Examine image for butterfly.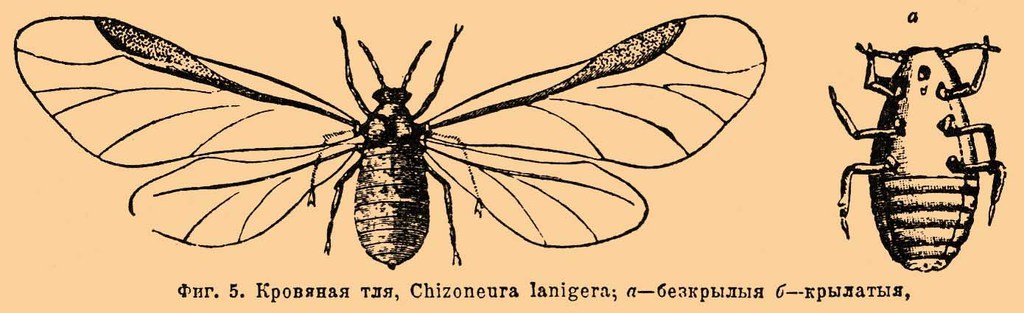
Examination result: select_region(46, 13, 788, 275).
